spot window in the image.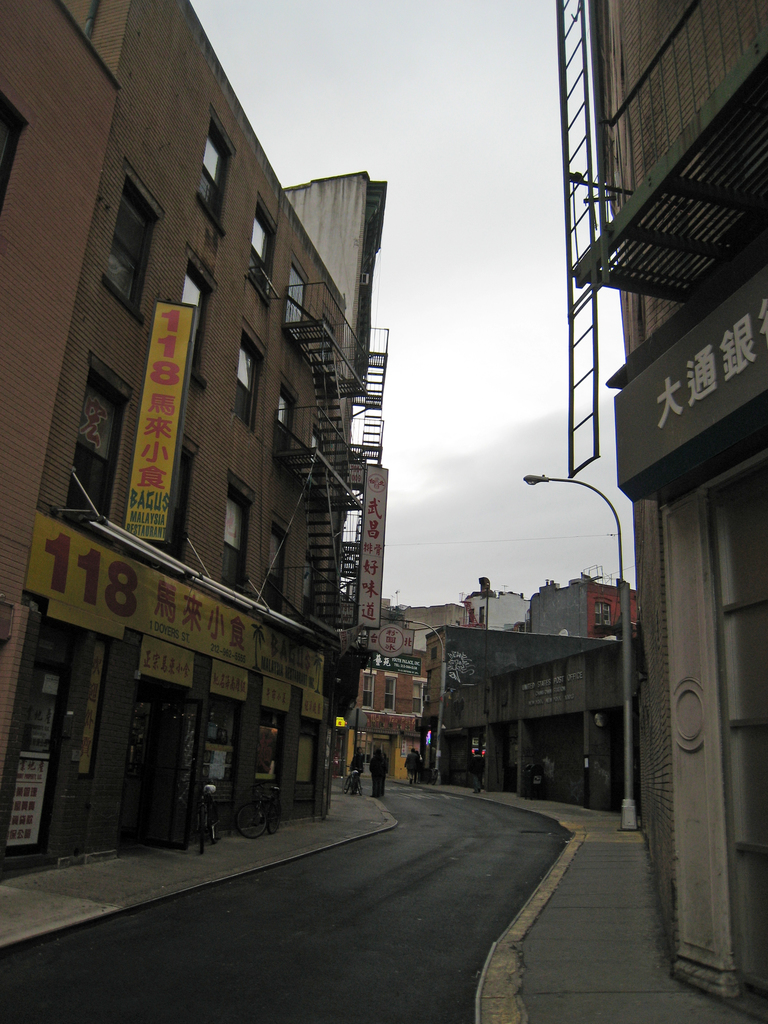
window found at 477 606 488 625.
